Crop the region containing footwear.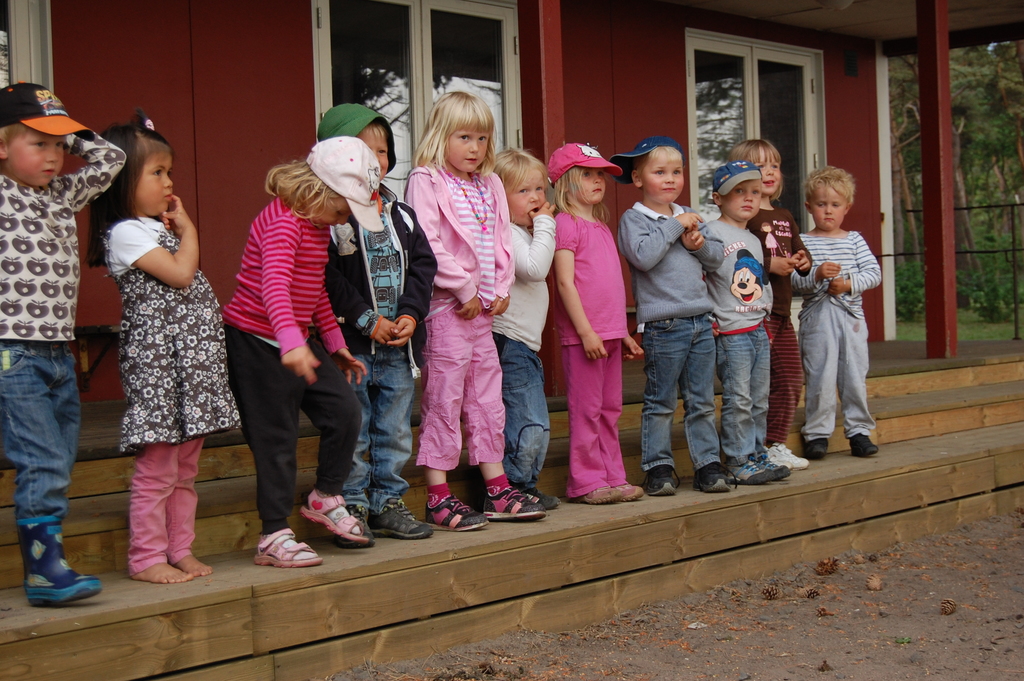
Crop region: locate(483, 486, 547, 523).
